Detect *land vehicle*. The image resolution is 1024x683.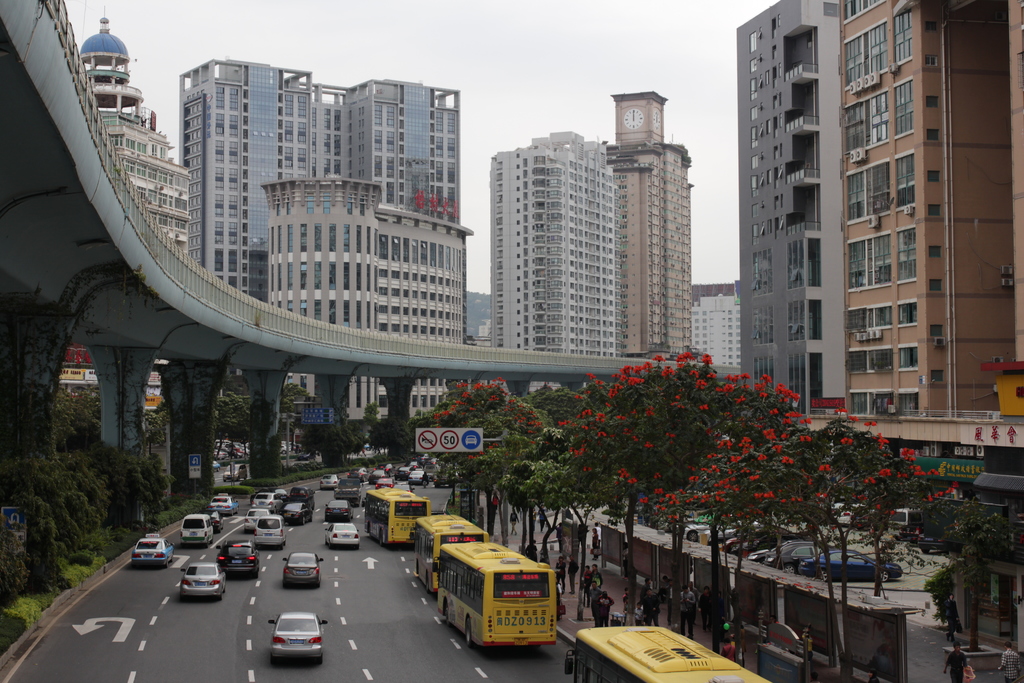
<box>272,611,323,661</box>.
